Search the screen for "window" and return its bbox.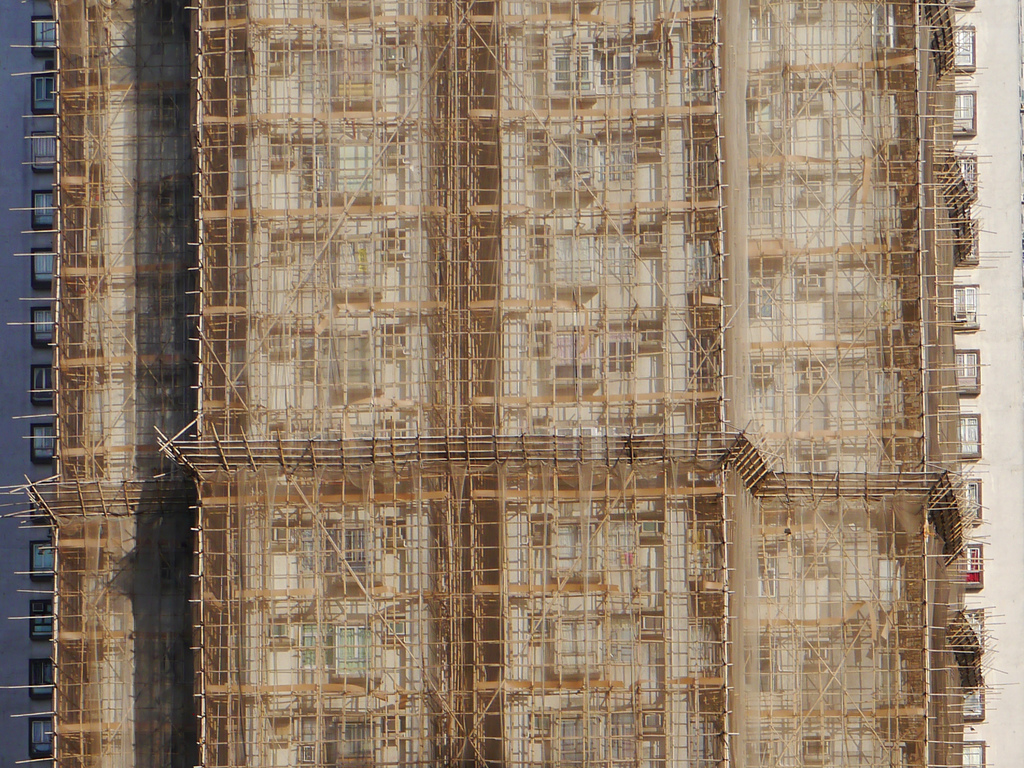
Found: l=28, t=364, r=60, b=410.
